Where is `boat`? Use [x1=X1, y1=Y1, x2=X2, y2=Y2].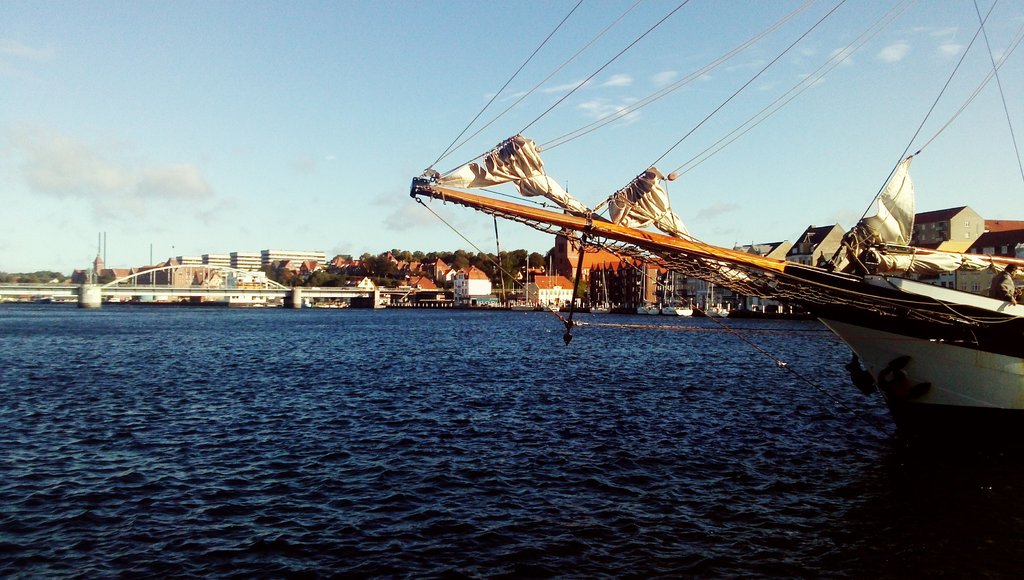
[x1=635, y1=261, x2=667, y2=315].
